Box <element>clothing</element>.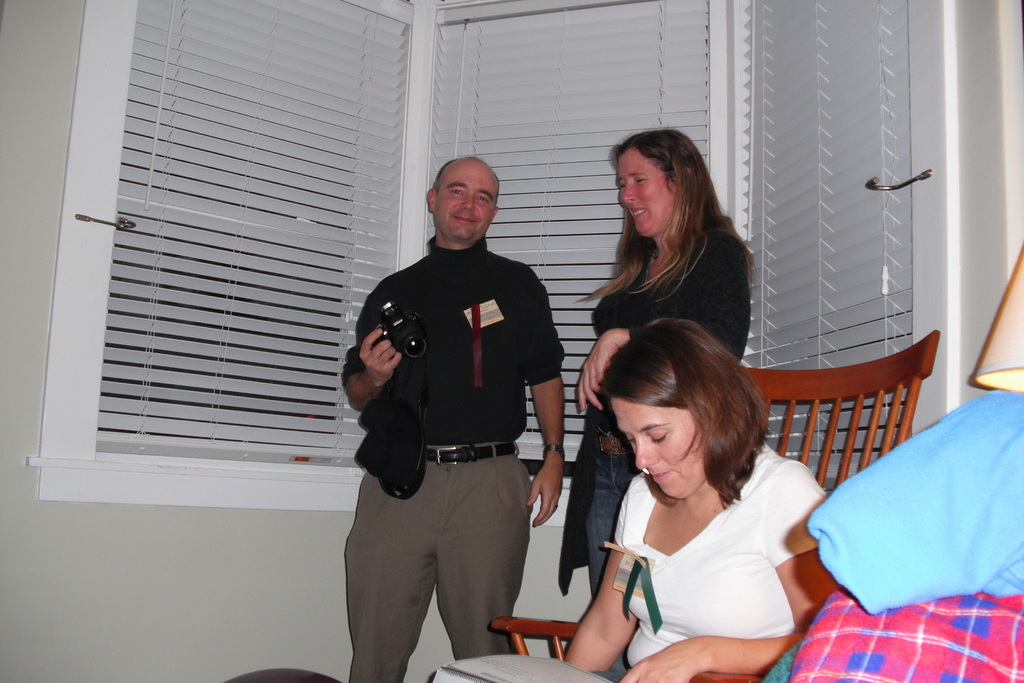
(788,388,1023,682).
